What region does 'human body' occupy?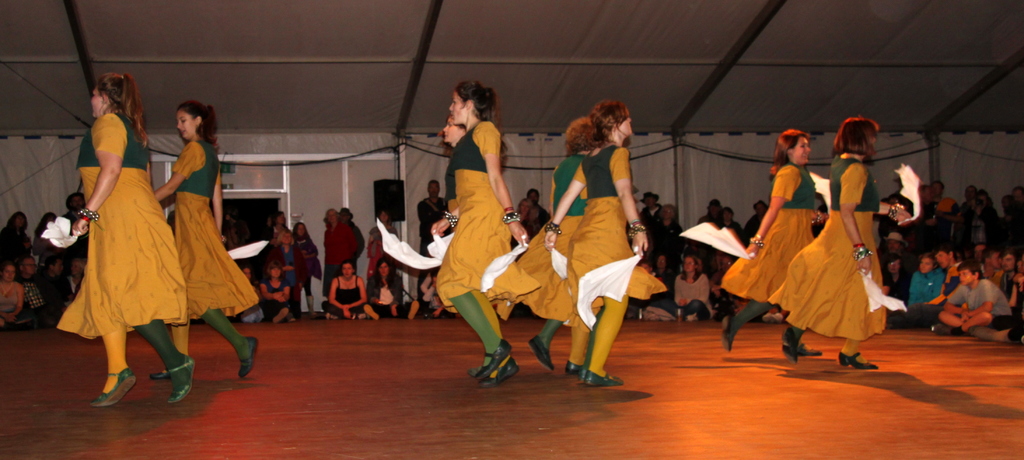
x1=546 y1=140 x2=668 y2=388.
